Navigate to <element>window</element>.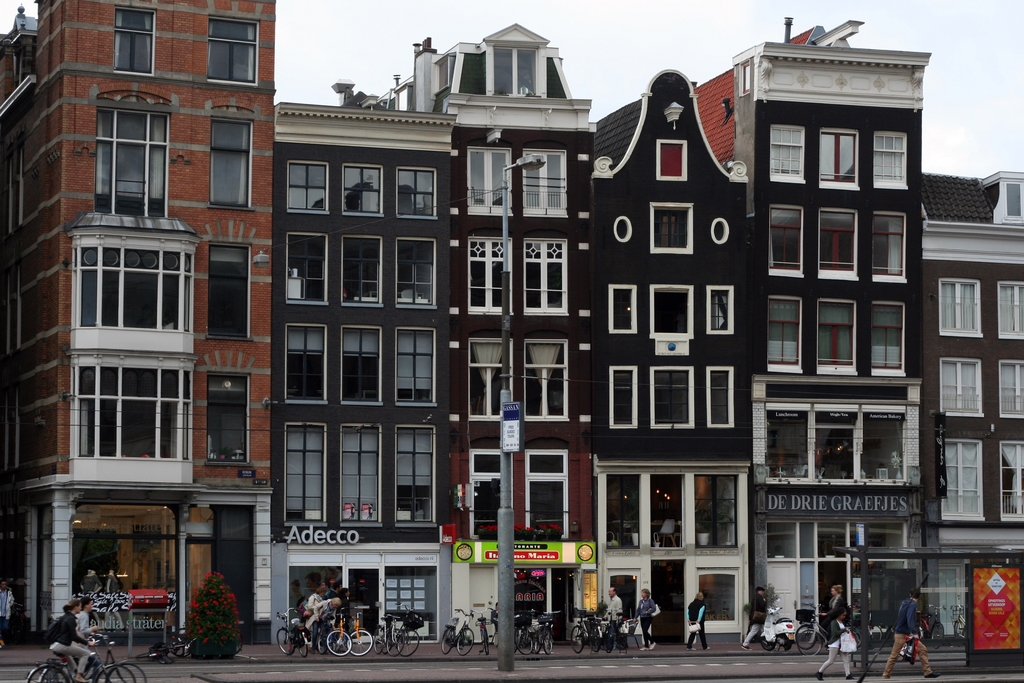
Navigation target: rect(862, 300, 898, 372).
